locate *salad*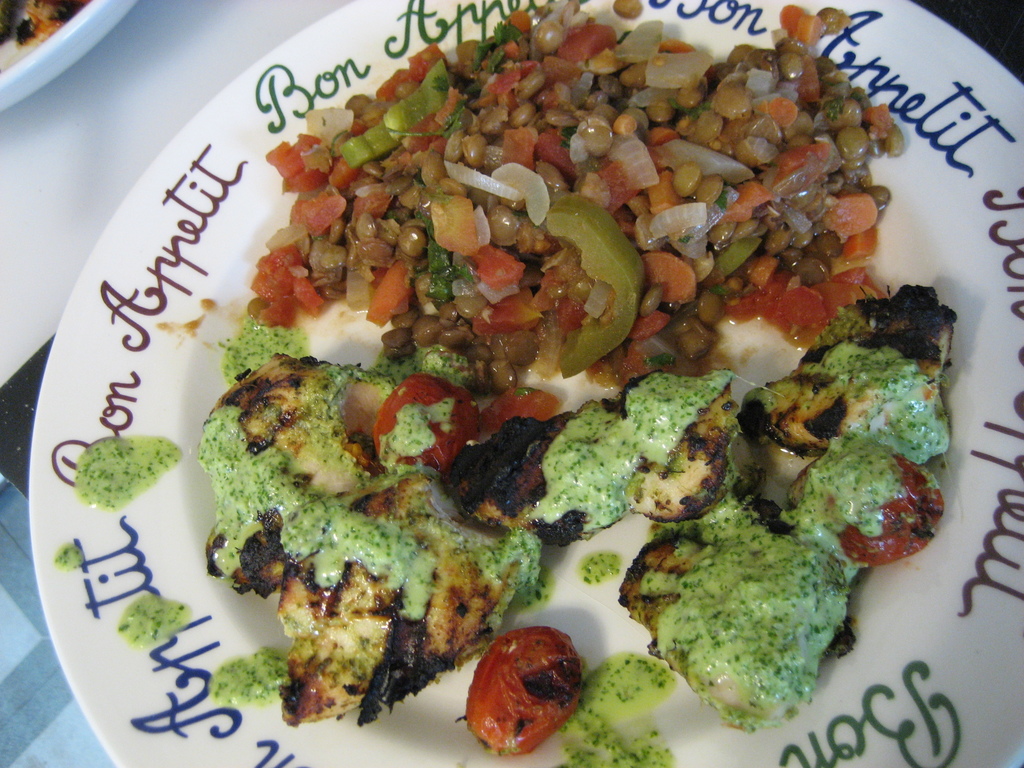
Rect(179, 18, 944, 706)
